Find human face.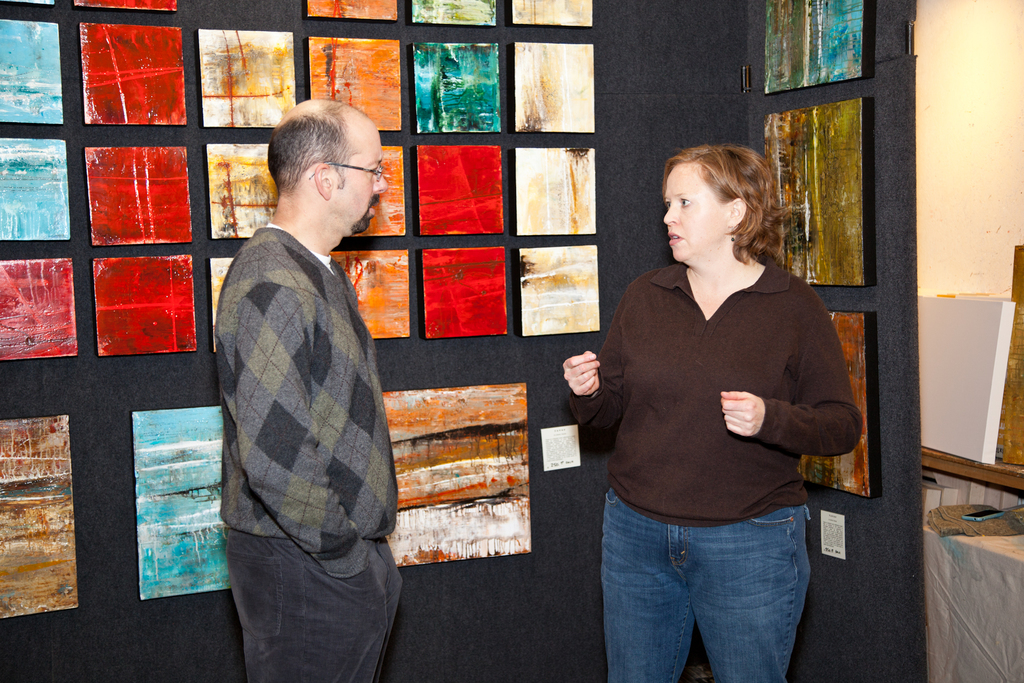
(x1=333, y1=126, x2=387, y2=236).
